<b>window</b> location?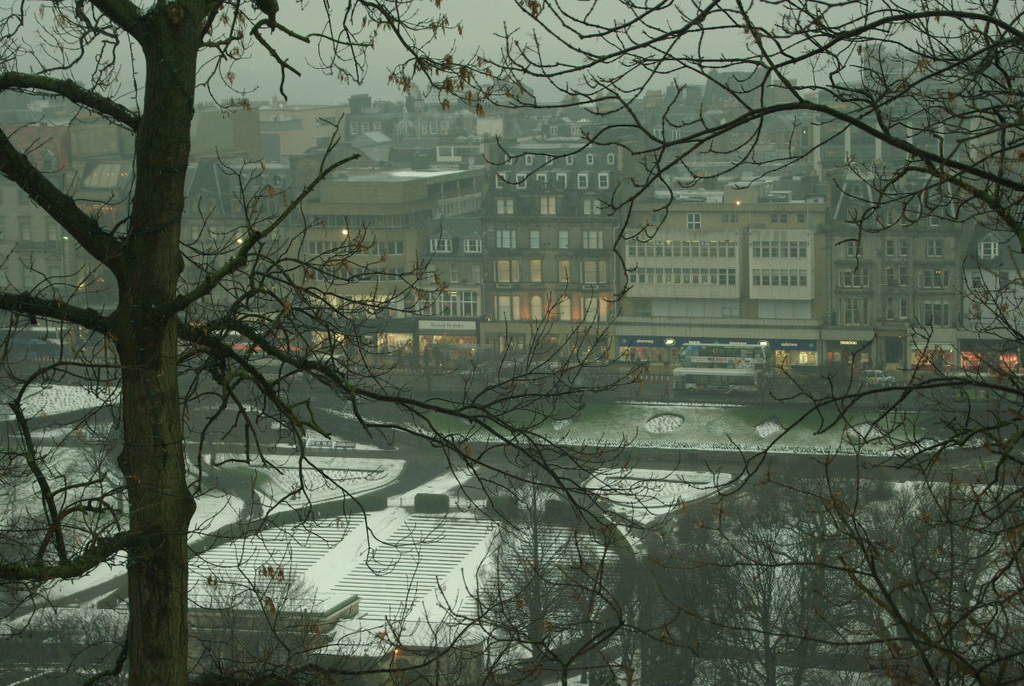
crop(462, 237, 481, 258)
